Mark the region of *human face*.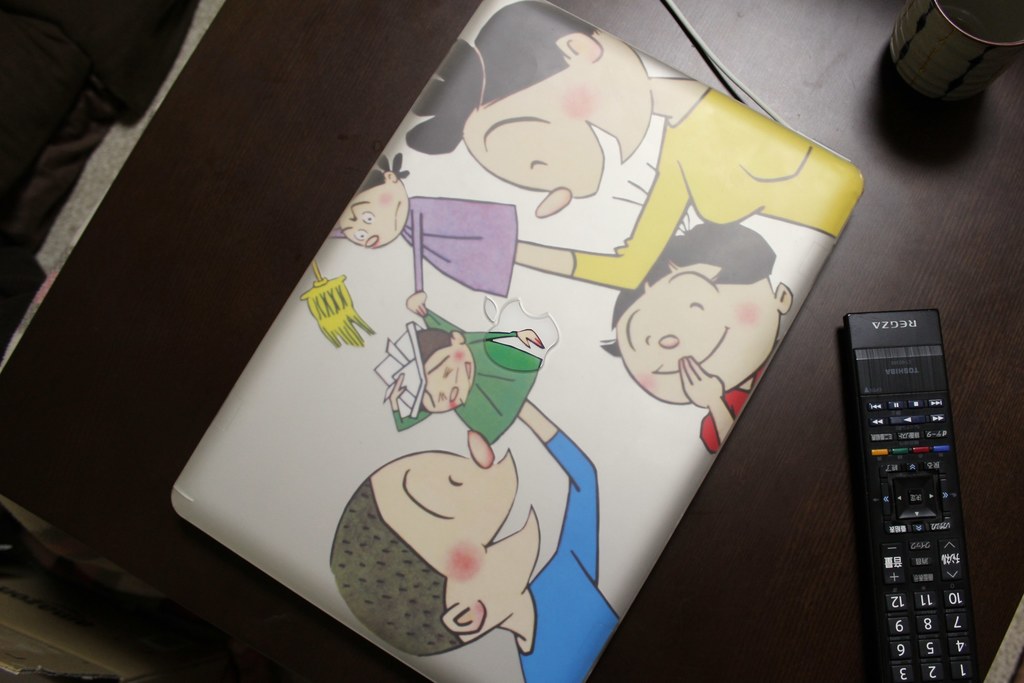
Region: locate(332, 178, 408, 251).
